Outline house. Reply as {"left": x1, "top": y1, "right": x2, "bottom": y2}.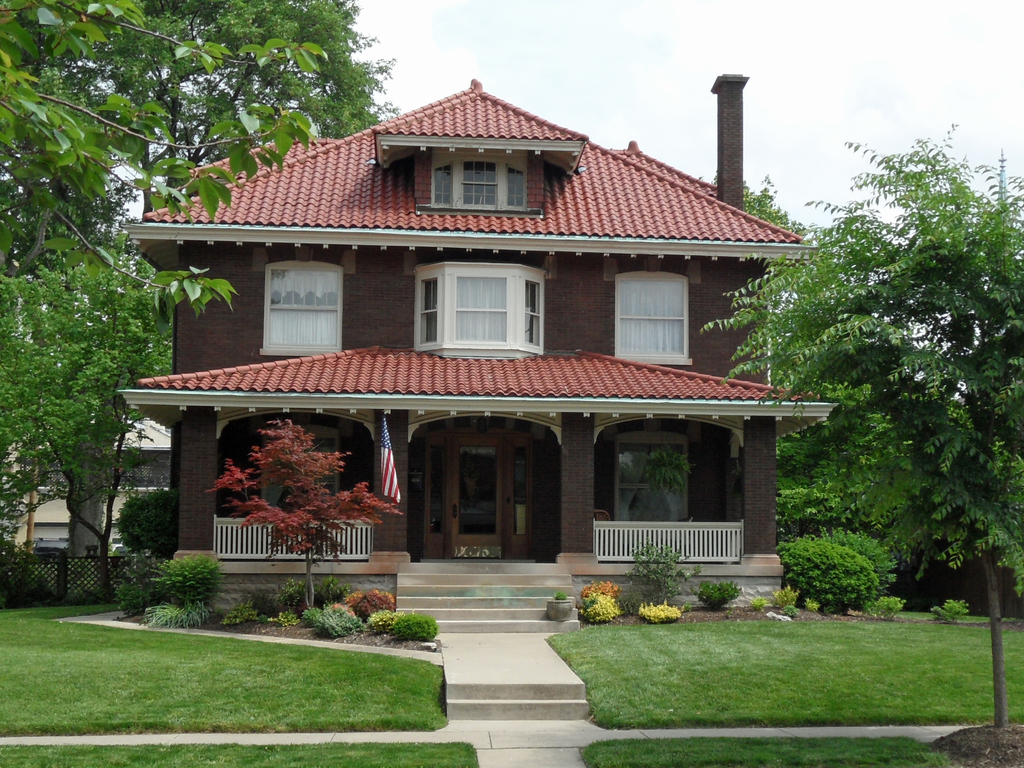
{"left": 132, "top": 60, "right": 840, "bottom": 609}.
